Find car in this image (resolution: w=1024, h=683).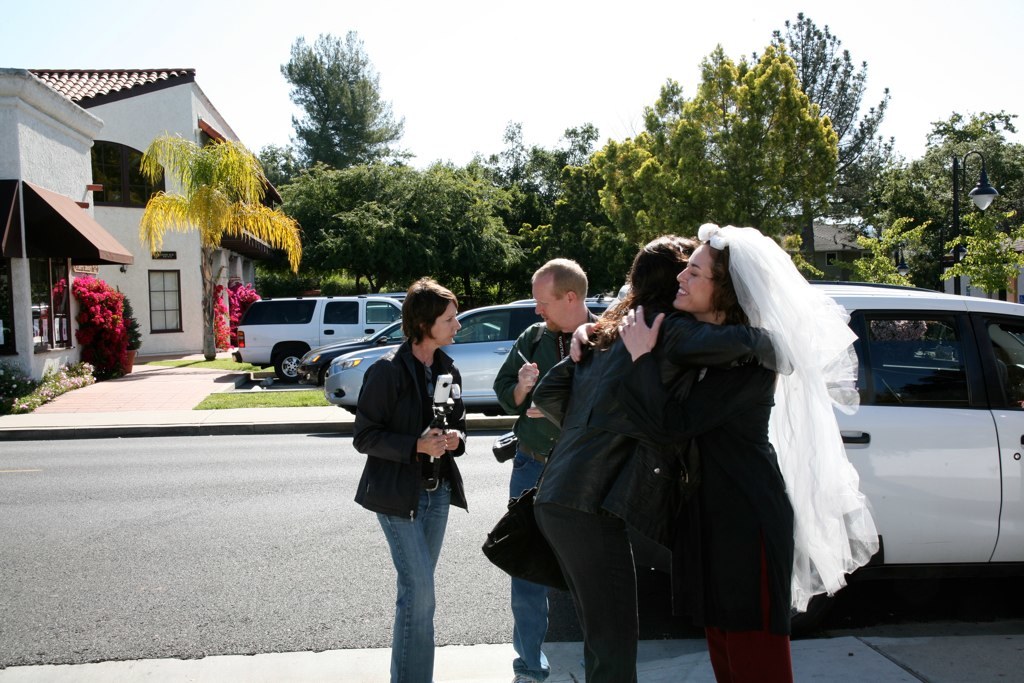
bbox(303, 308, 401, 376).
